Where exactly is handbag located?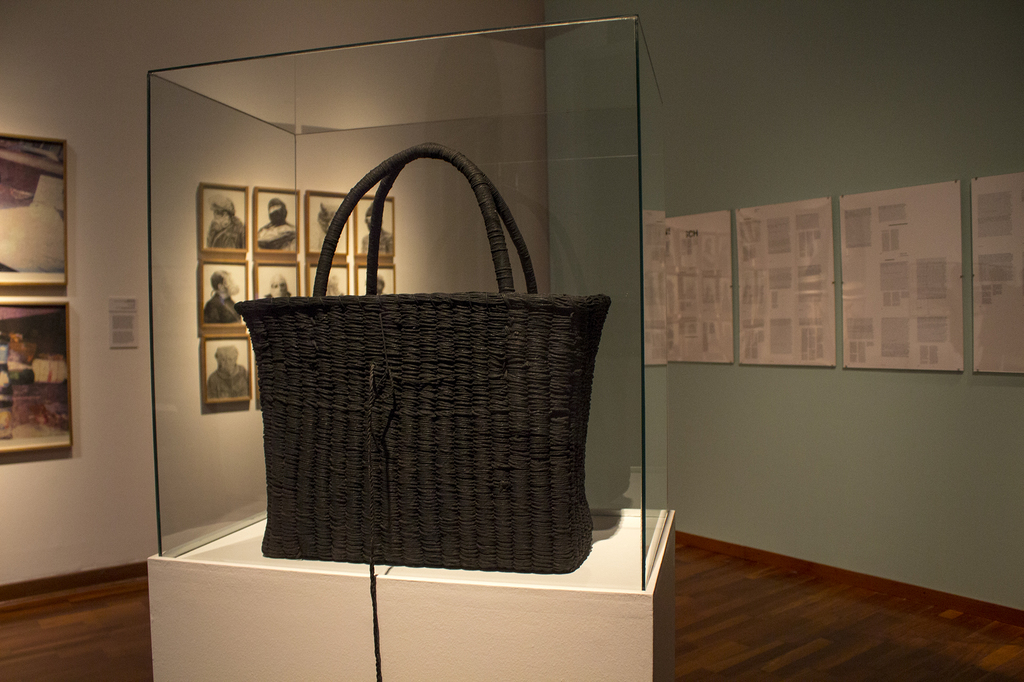
Its bounding box is Rect(238, 146, 611, 571).
